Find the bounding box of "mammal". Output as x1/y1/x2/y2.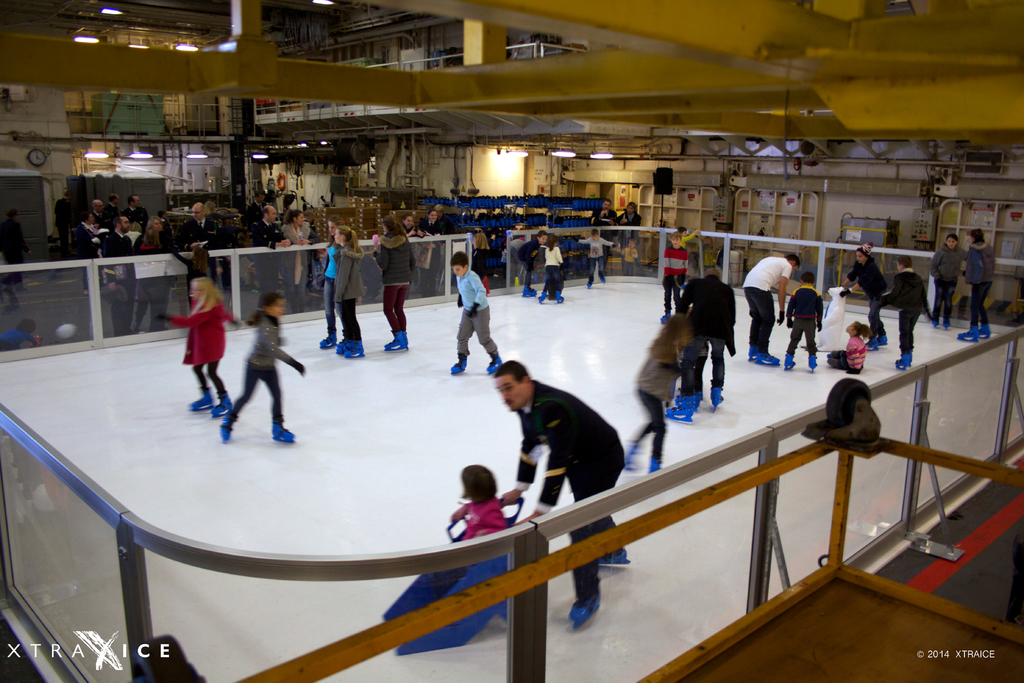
961/227/996/340.
